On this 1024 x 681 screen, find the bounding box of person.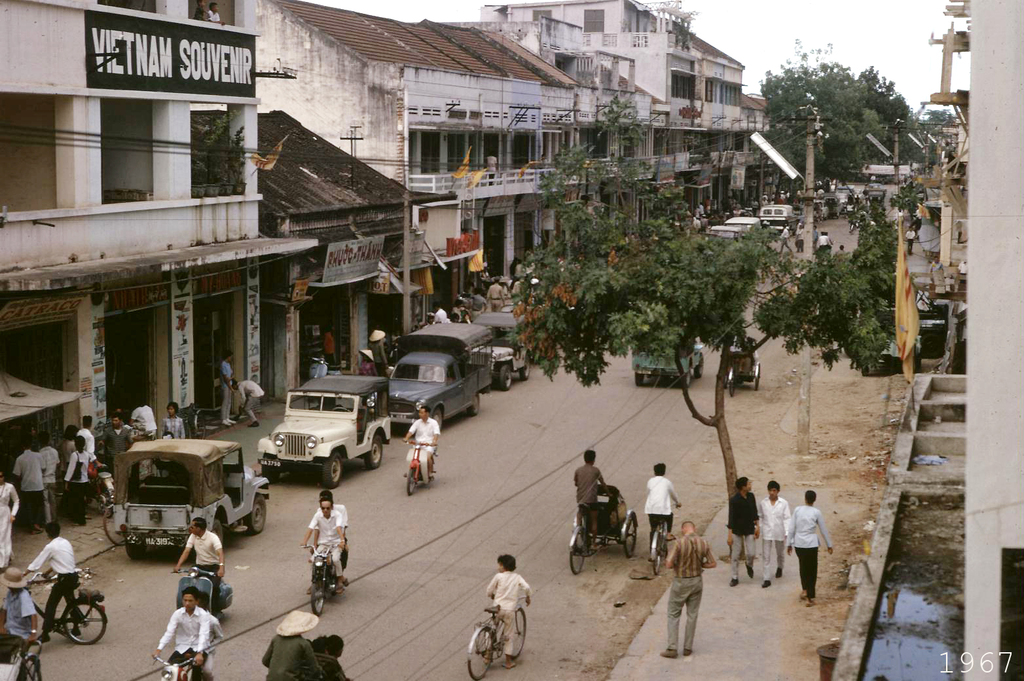
Bounding box: x1=318 y1=493 x2=349 y2=535.
